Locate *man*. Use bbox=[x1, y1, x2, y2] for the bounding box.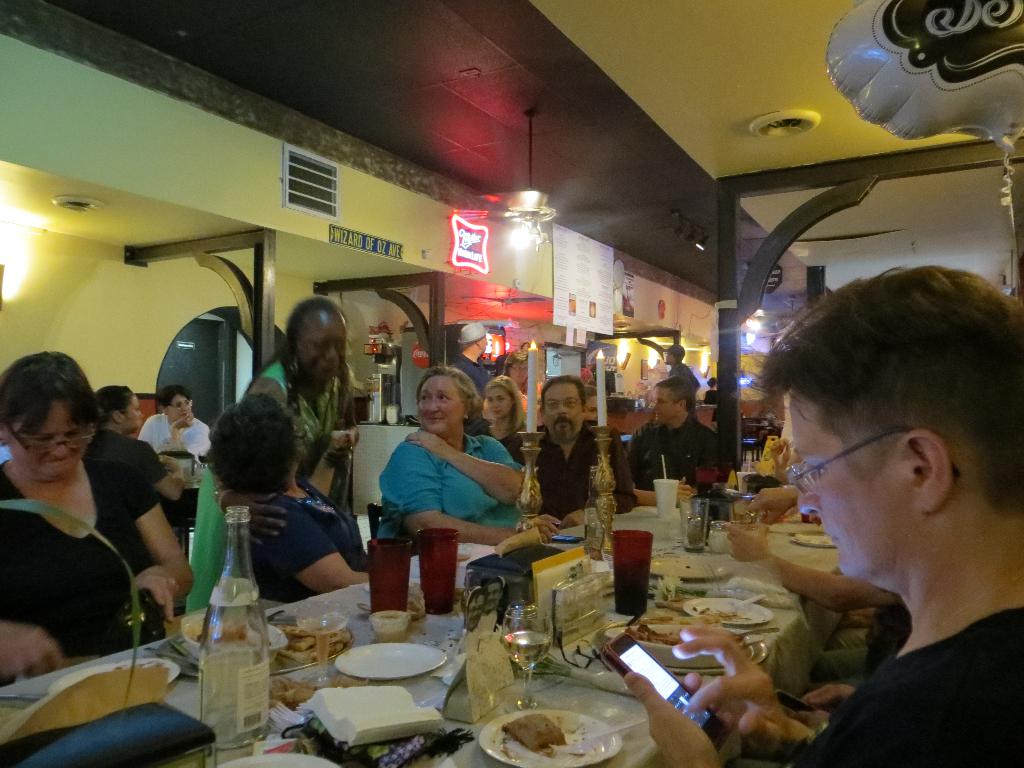
bbox=[616, 358, 731, 498].
